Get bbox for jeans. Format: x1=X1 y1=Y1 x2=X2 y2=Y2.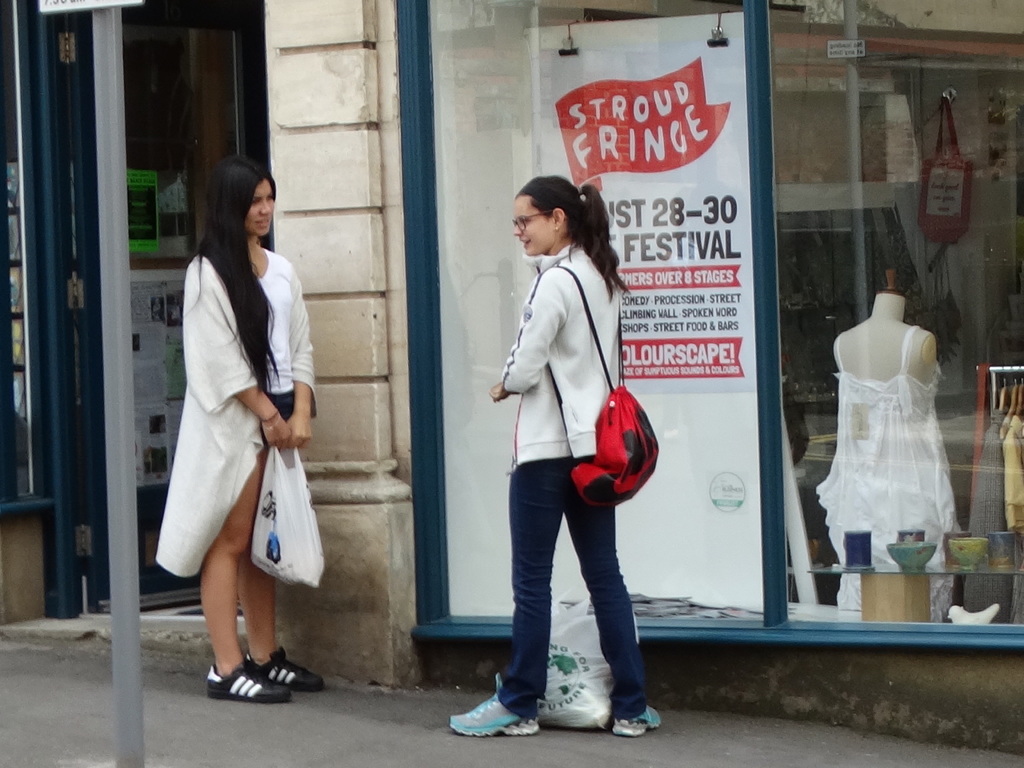
x1=490 y1=450 x2=655 y2=717.
